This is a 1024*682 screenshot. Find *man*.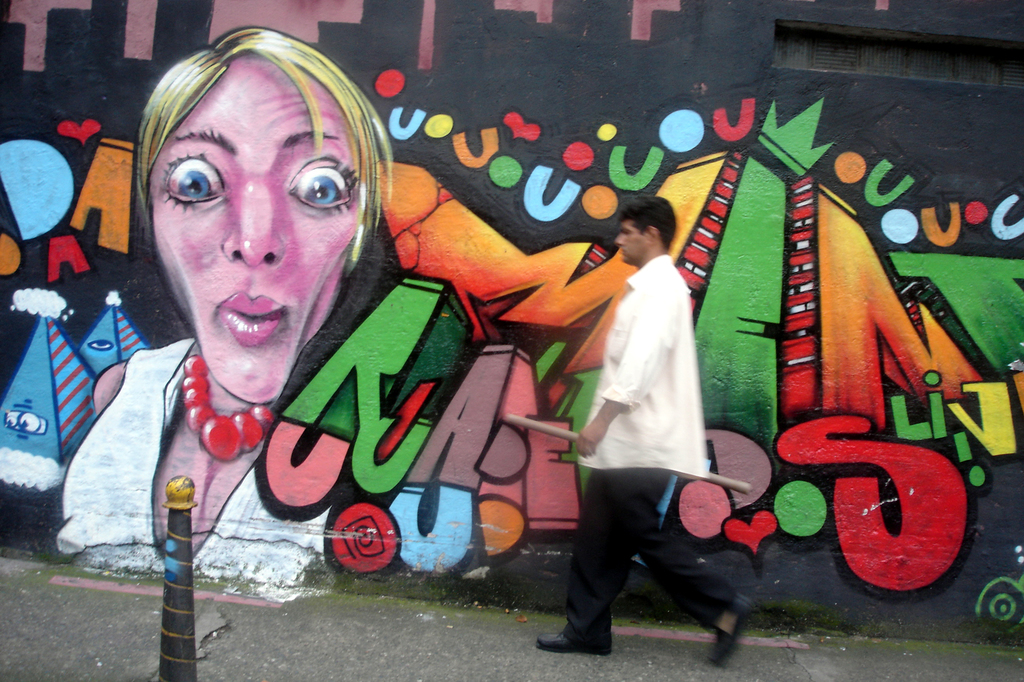
Bounding box: {"x1": 548, "y1": 185, "x2": 755, "y2": 663}.
